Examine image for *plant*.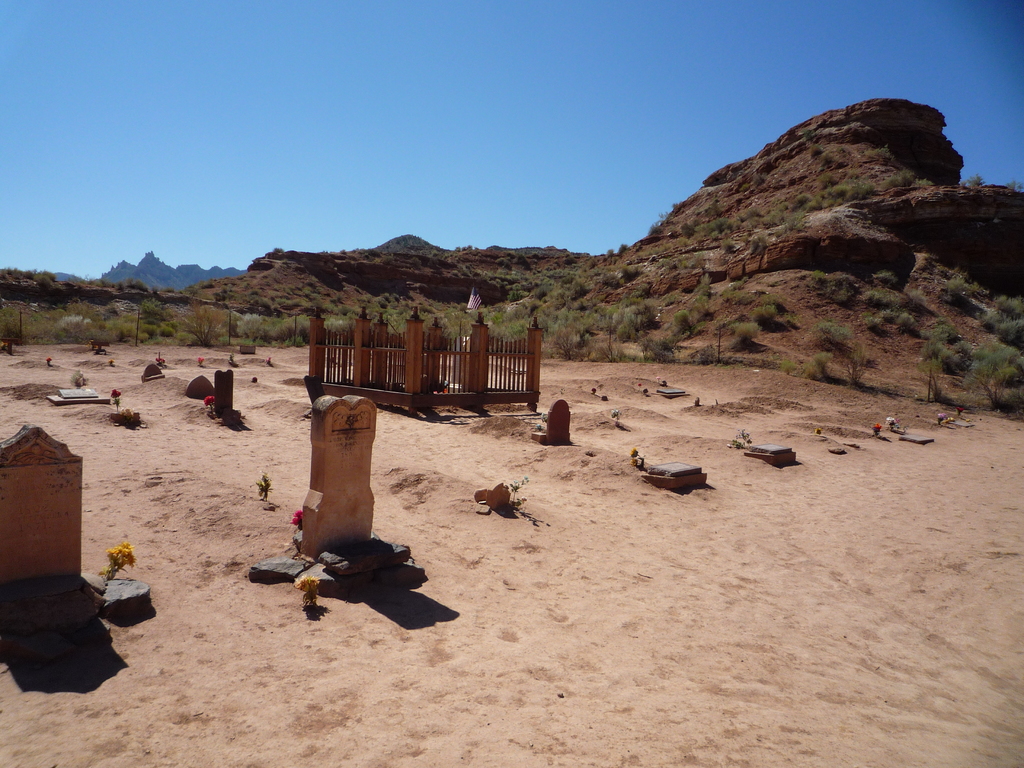
Examination result: <box>298,573,319,611</box>.
